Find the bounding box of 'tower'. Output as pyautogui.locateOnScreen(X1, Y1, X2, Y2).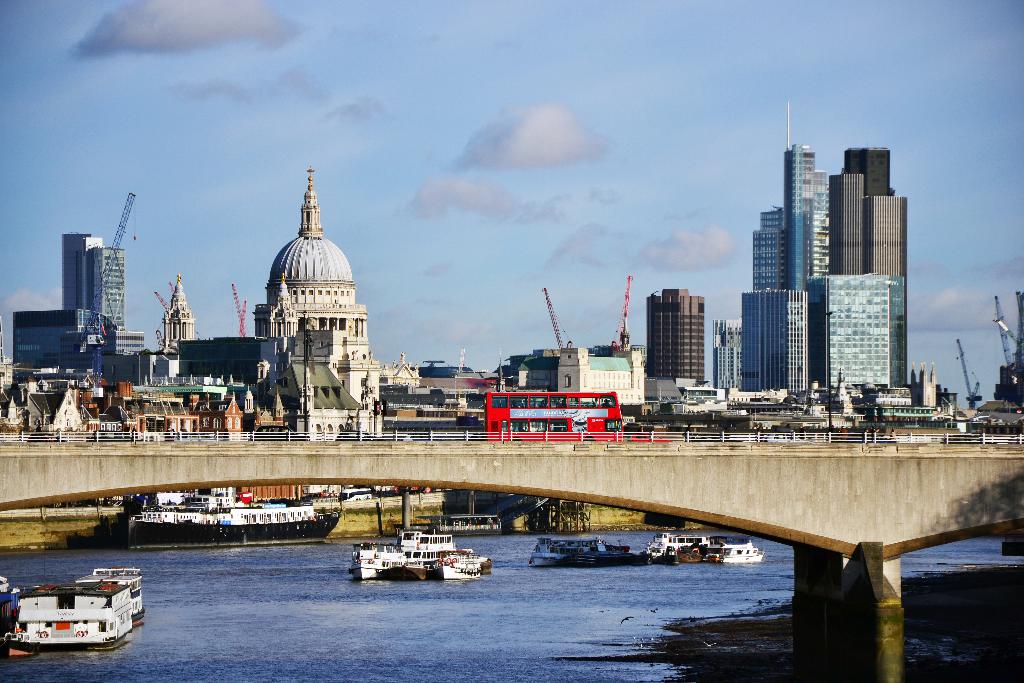
pyautogui.locateOnScreen(160, 274, 188, 352).
